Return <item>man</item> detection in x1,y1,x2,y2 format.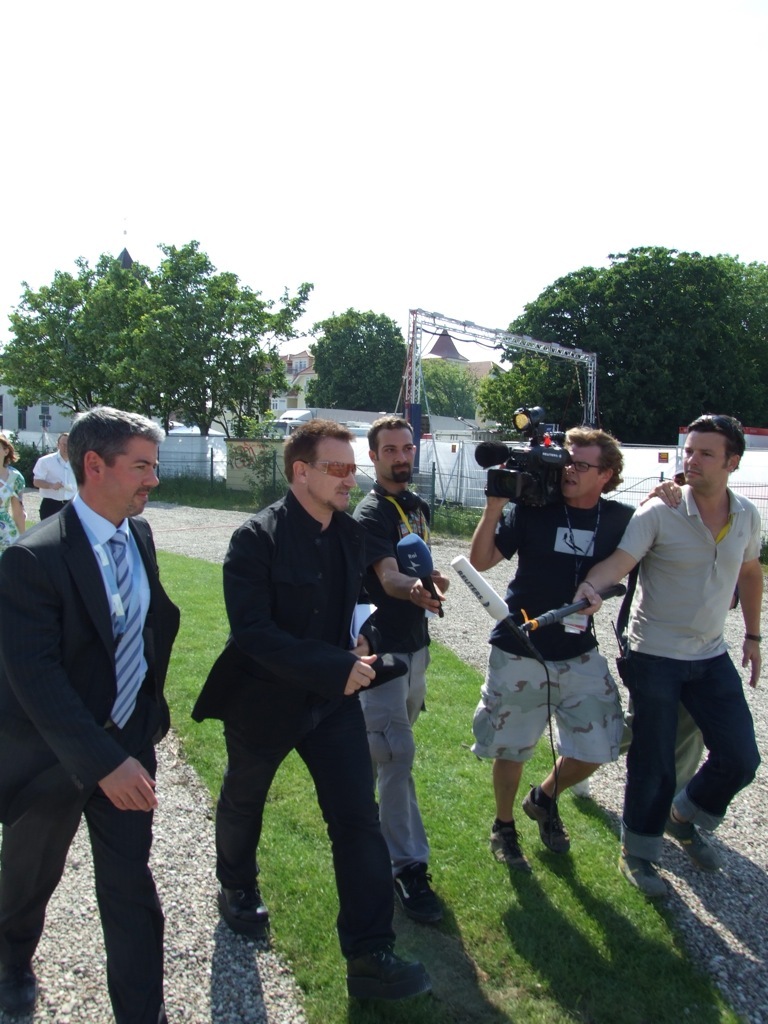
568,411,767,885.
